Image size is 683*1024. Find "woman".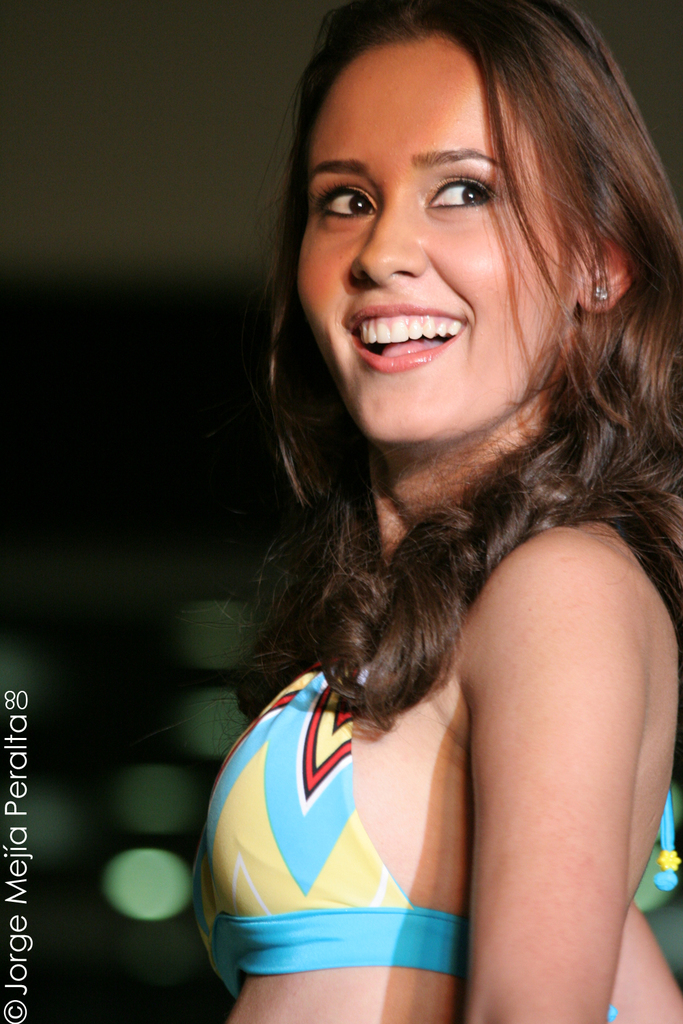
181:0:682:1023.
